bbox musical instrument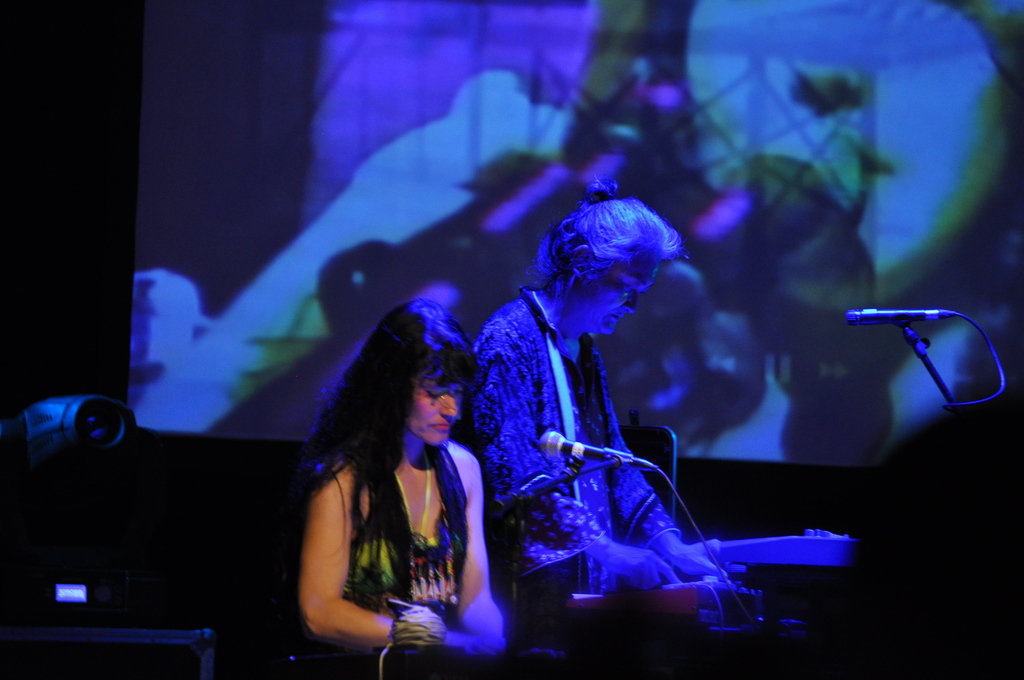
select_region(570, 580, 762, 630)
